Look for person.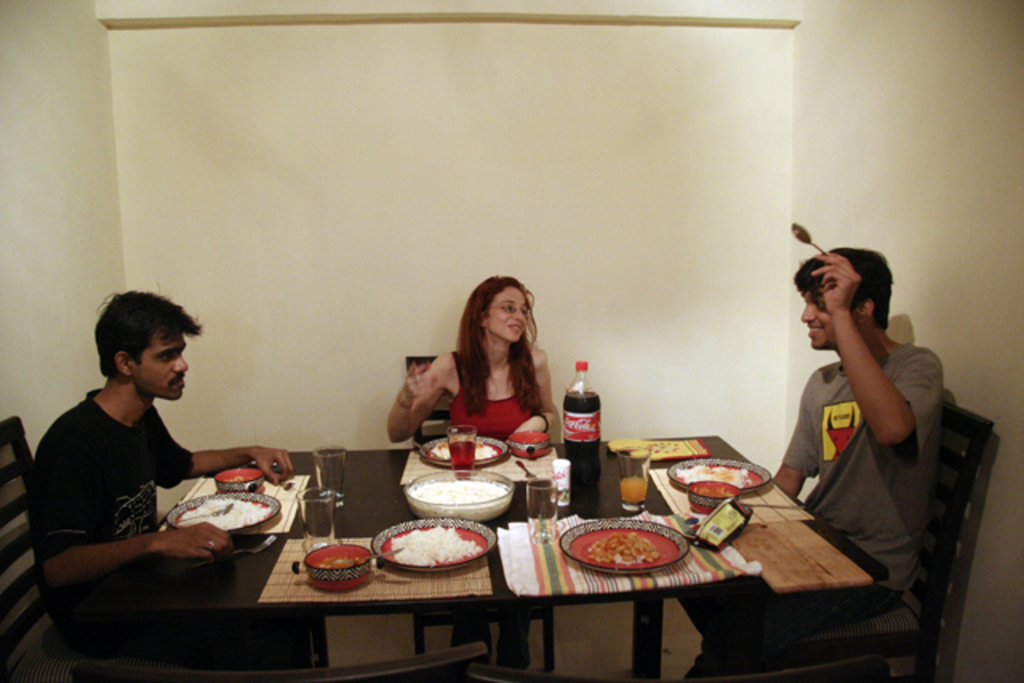
Found: select_region(683, 240, 952, 681).
